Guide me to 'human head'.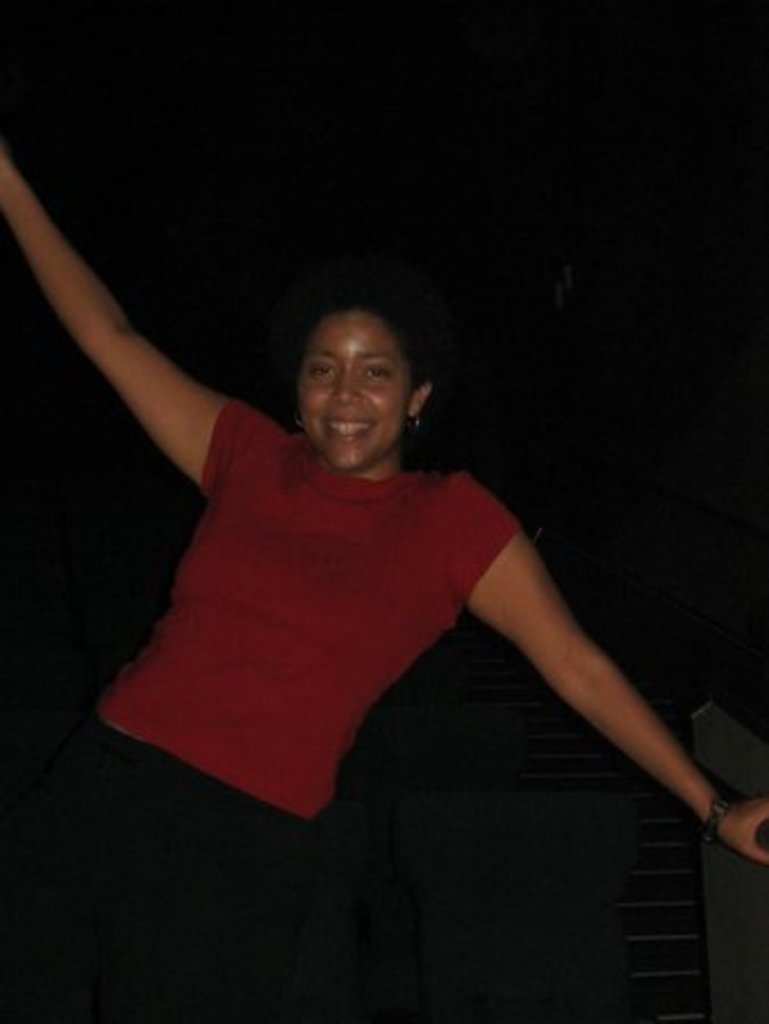
Guidance: {"left": 275, "top": 275, "right": 432, "bottom": 444}.
